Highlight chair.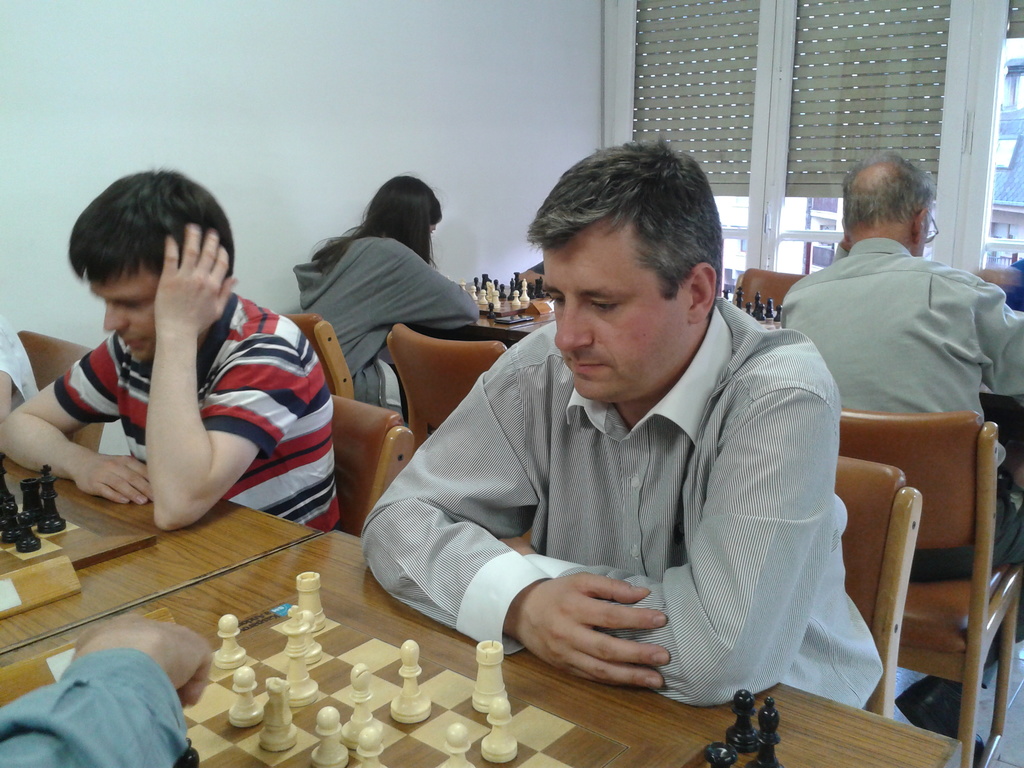
Highlighted region: box=[283, 314, 357, 400].
